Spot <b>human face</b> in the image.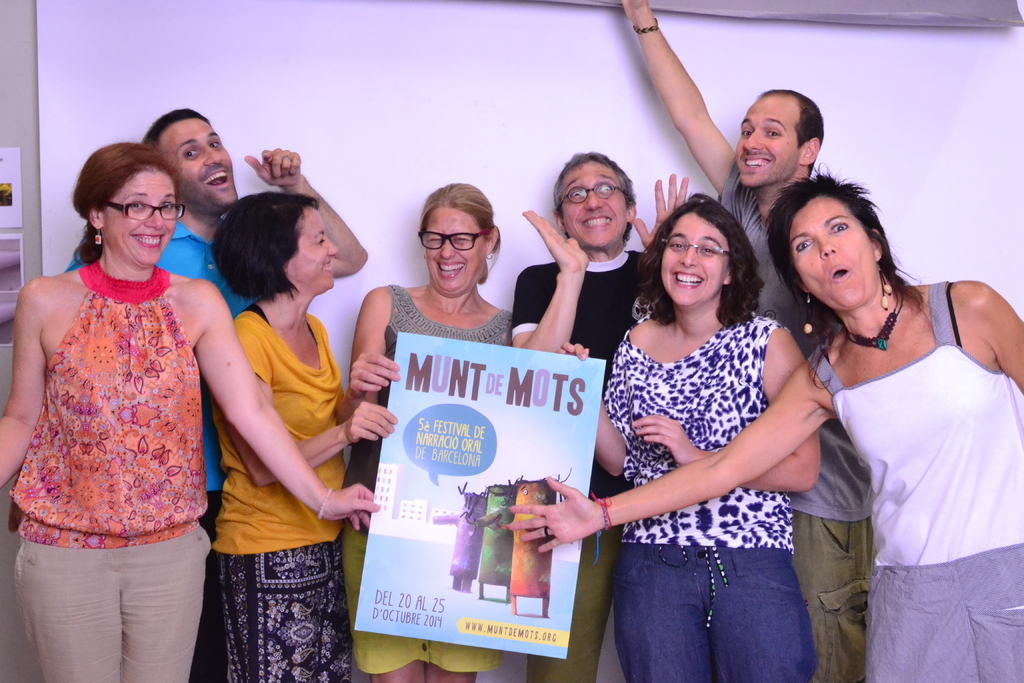
<b>human face</b> found at pyautogui.locateOnScreen(99, 171, 177, 264).
